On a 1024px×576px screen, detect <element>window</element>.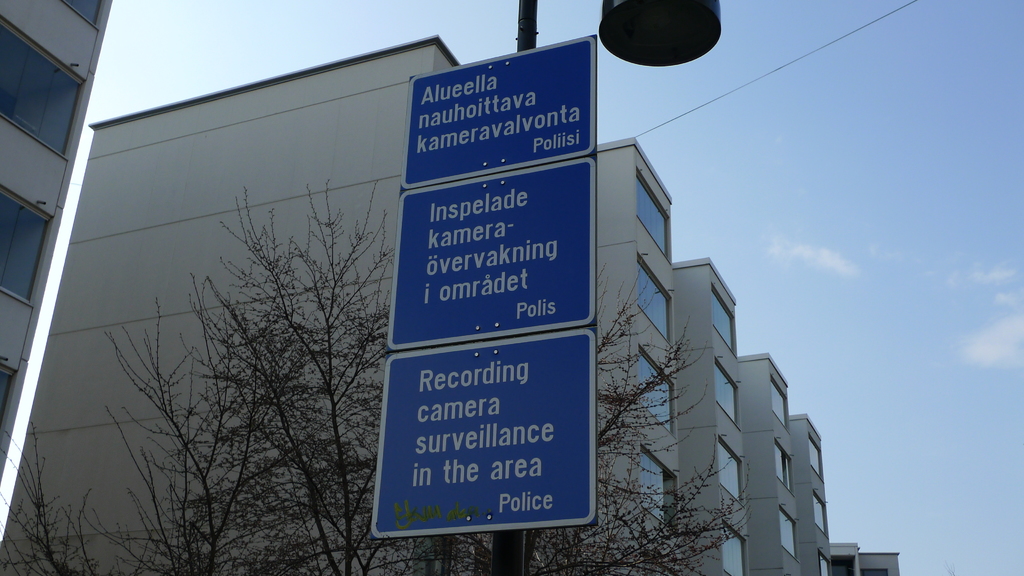
crop(776, 439, 794, 497).
